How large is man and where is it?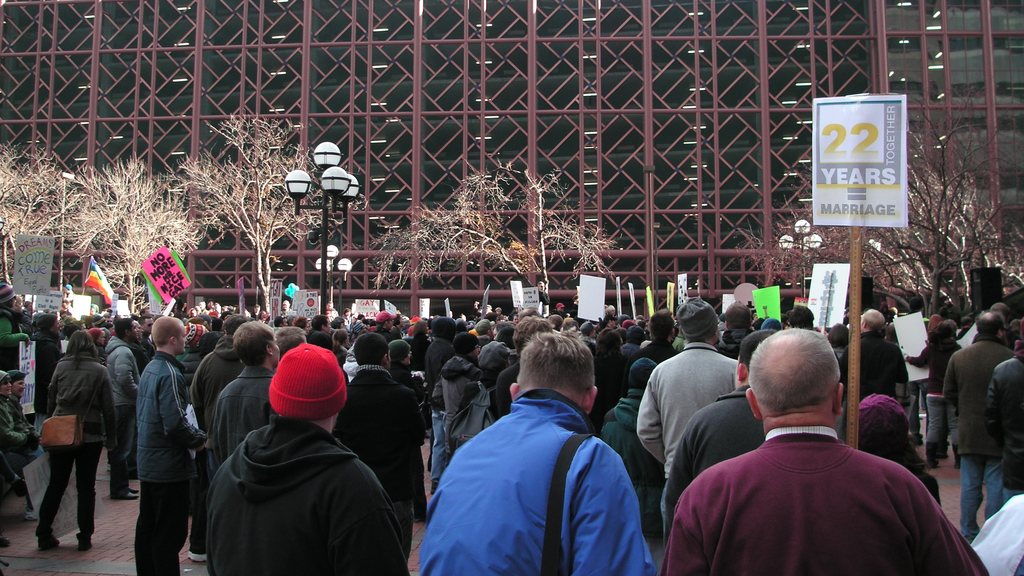
Bounding box: region(660, 328, 1007, 575).
